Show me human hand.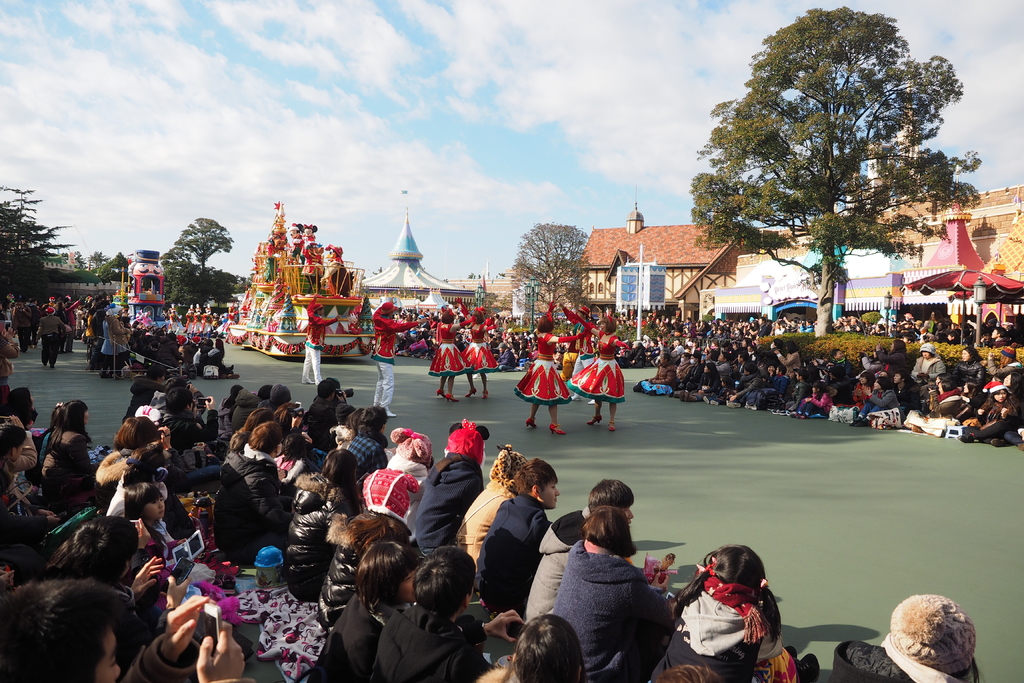
human hand is here: 161, 591, 207, 656.
